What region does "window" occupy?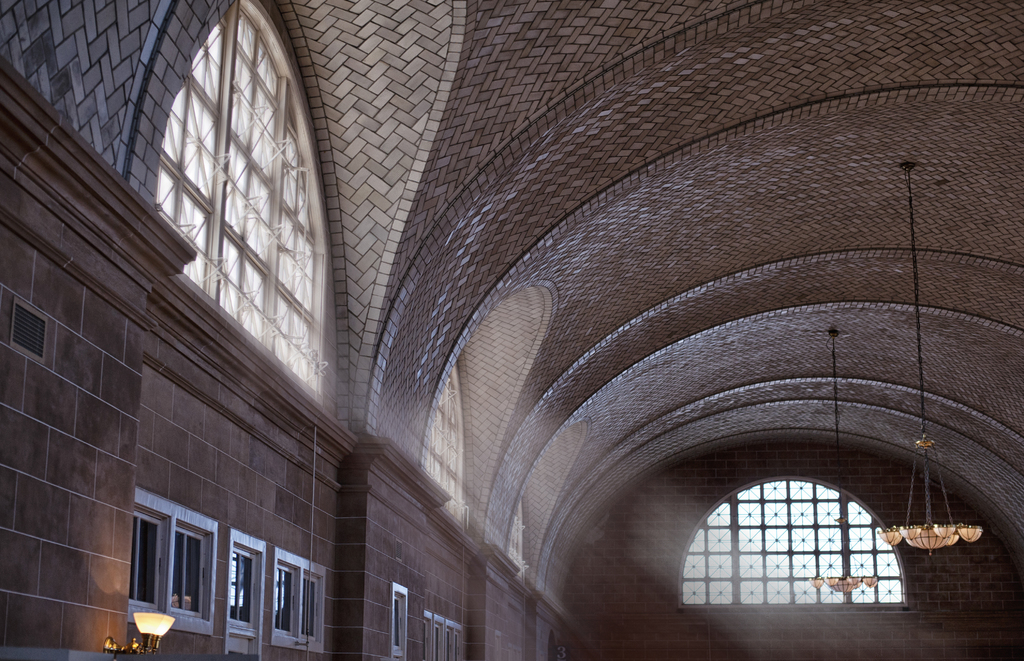
392:598:410:660.
